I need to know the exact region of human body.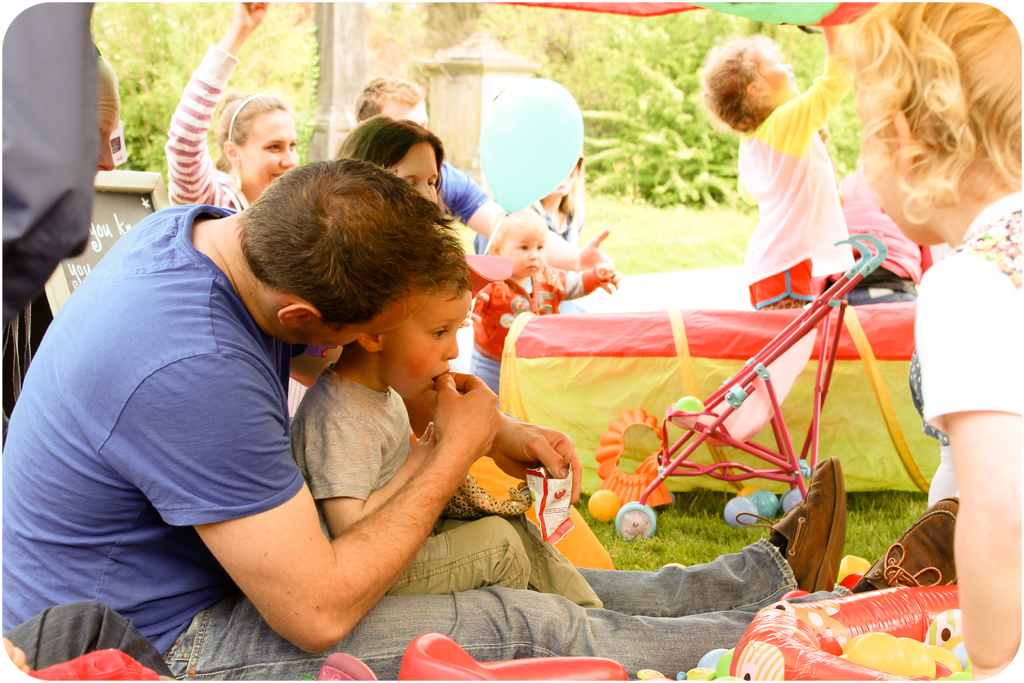
Region: <bbox>737, 28, 855, 304</bbox>.
